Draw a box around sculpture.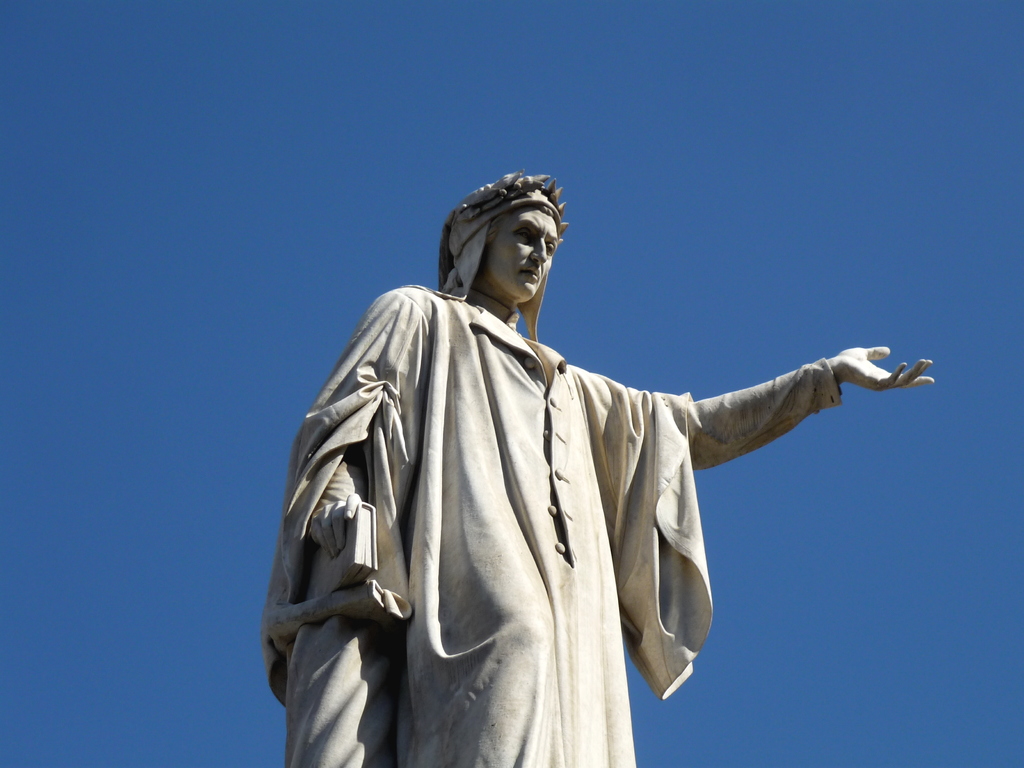
detection(234, 143, 954, 767).
